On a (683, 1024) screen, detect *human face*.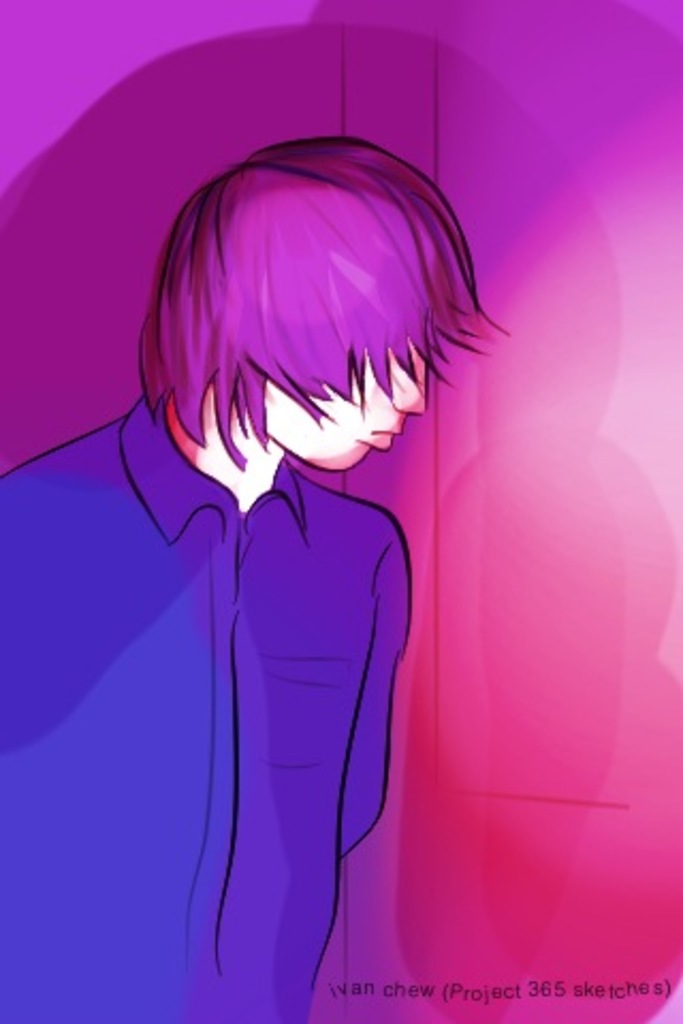
[x1=250, y1=311, x2=433, y2=478].
